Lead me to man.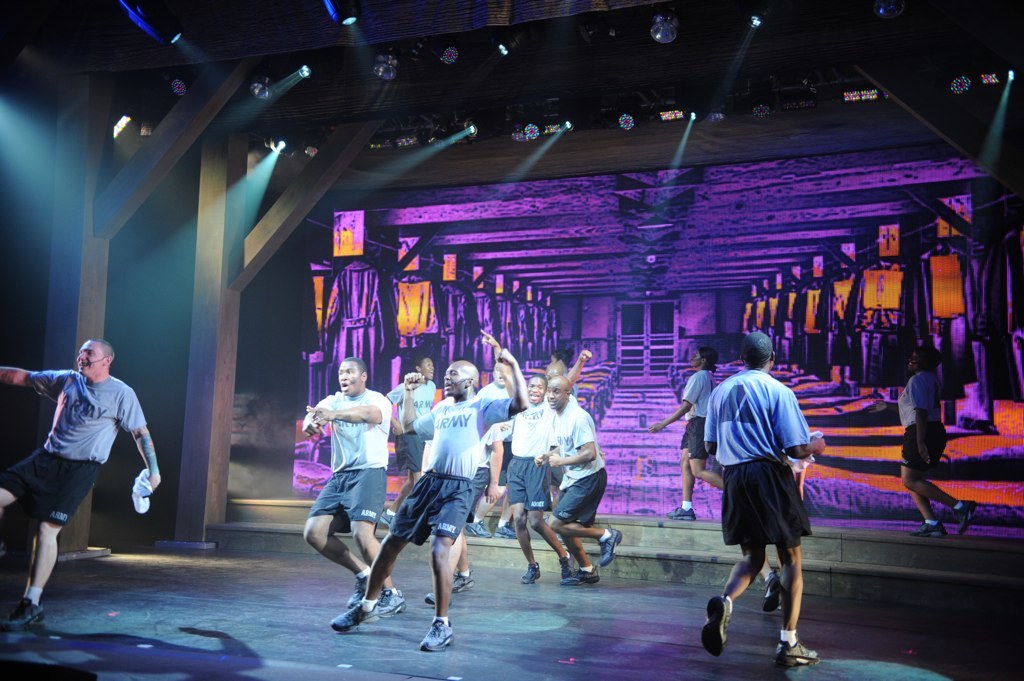
Lead to <box>335,348,522,654</box>.
